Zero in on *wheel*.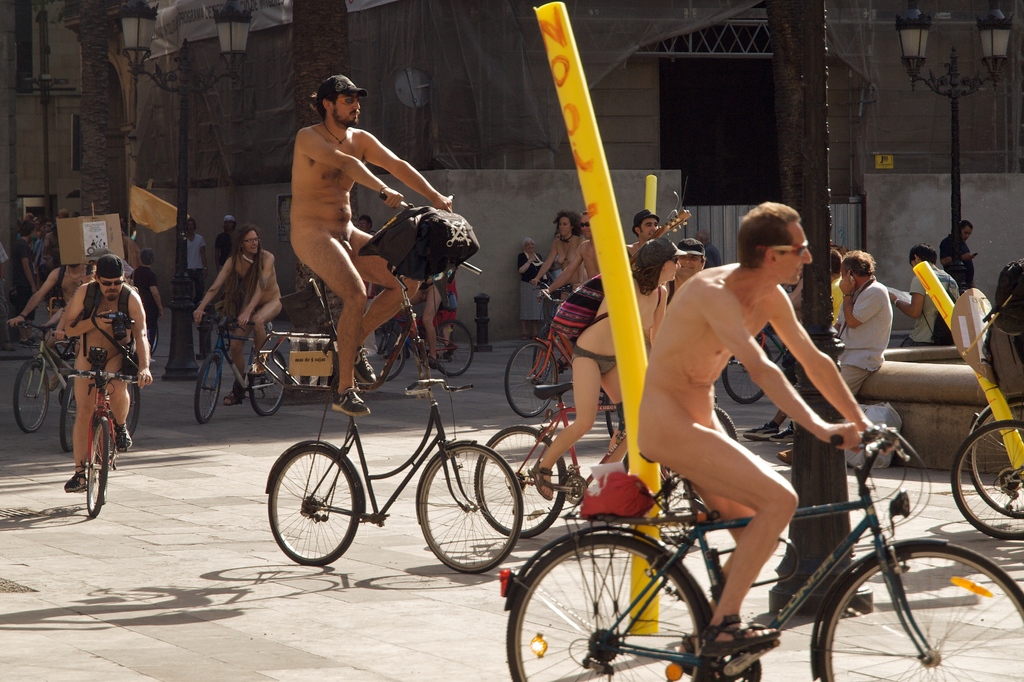
Zeroed in: <region>5, 362, 49, 433</region>.
